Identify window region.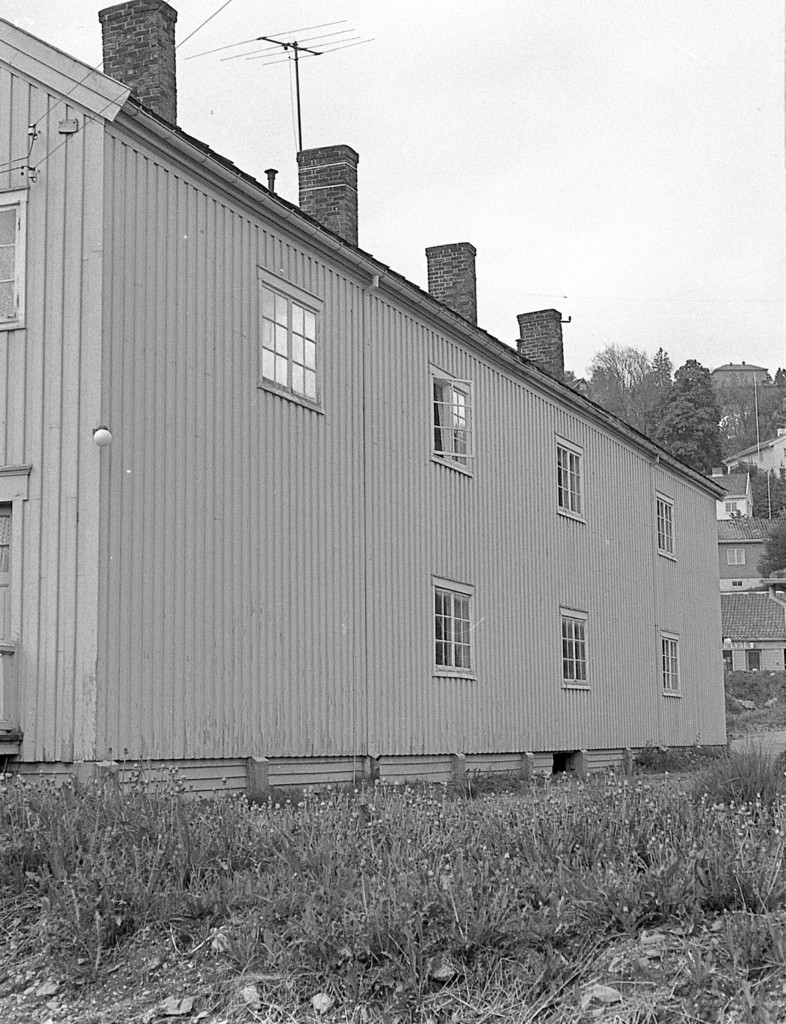
Region: {"left": 661, "top": 631, "right": 684, "bottom": 701}.
